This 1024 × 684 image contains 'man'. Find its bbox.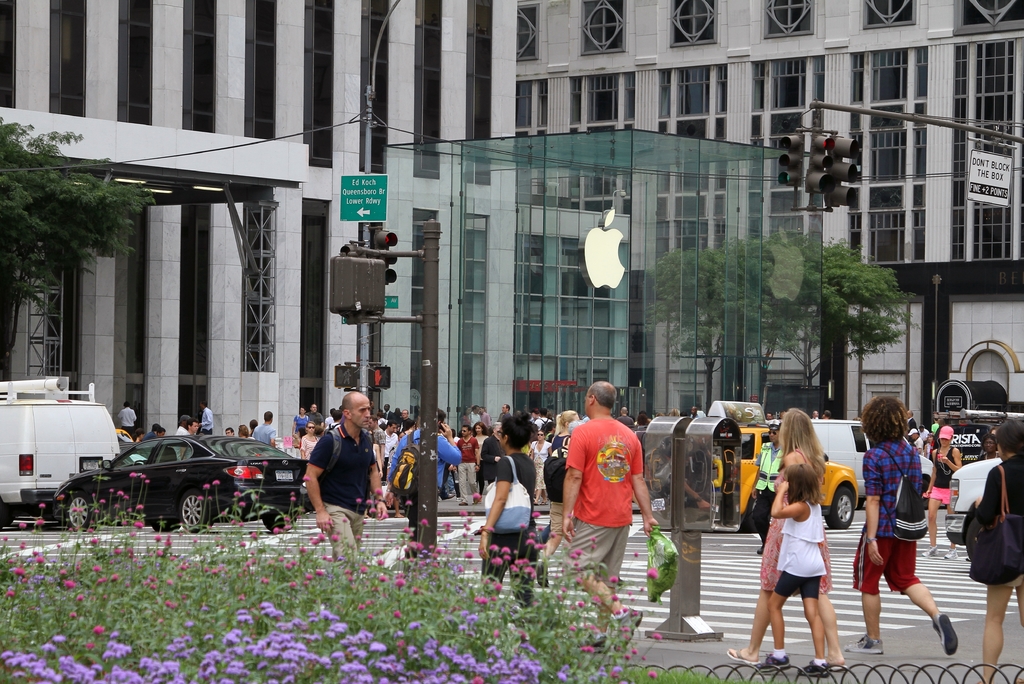
pyautogui.locateOnScreen(691, 405, 699, 422).
